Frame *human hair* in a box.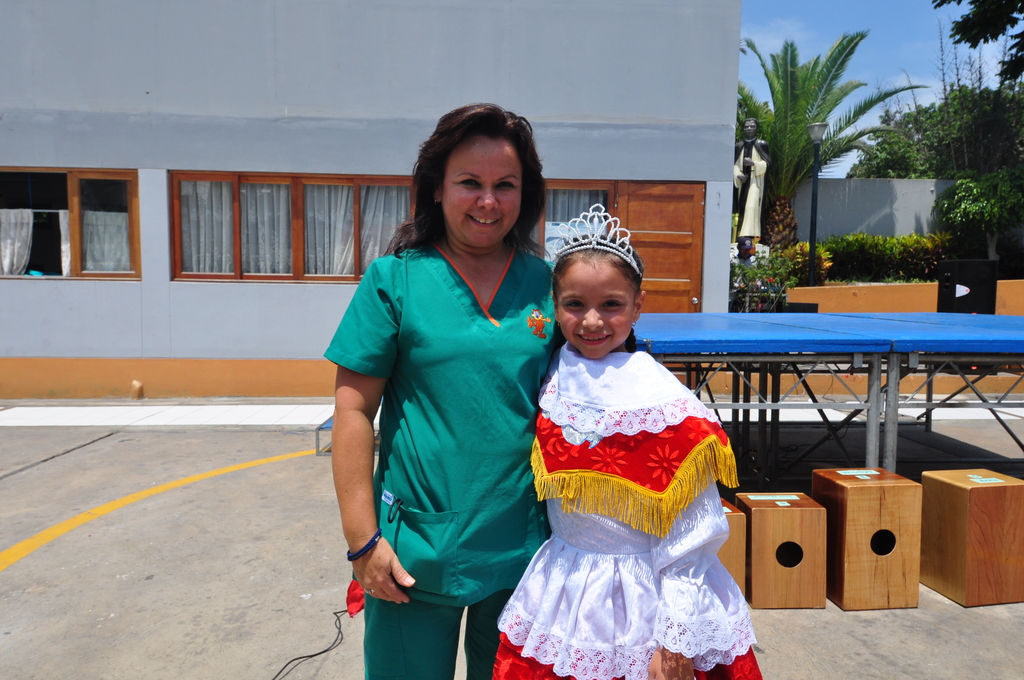
<bbox>539, 233, 640, 369</bbox>.
